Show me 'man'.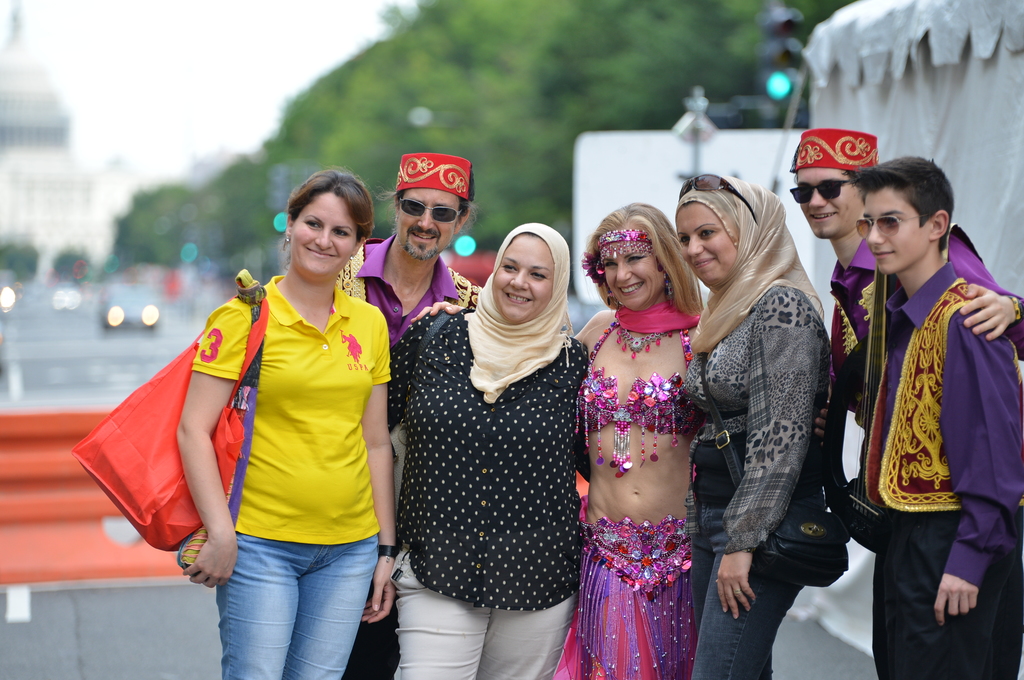
'man' is here: region(790, 131, 1023, 538).
